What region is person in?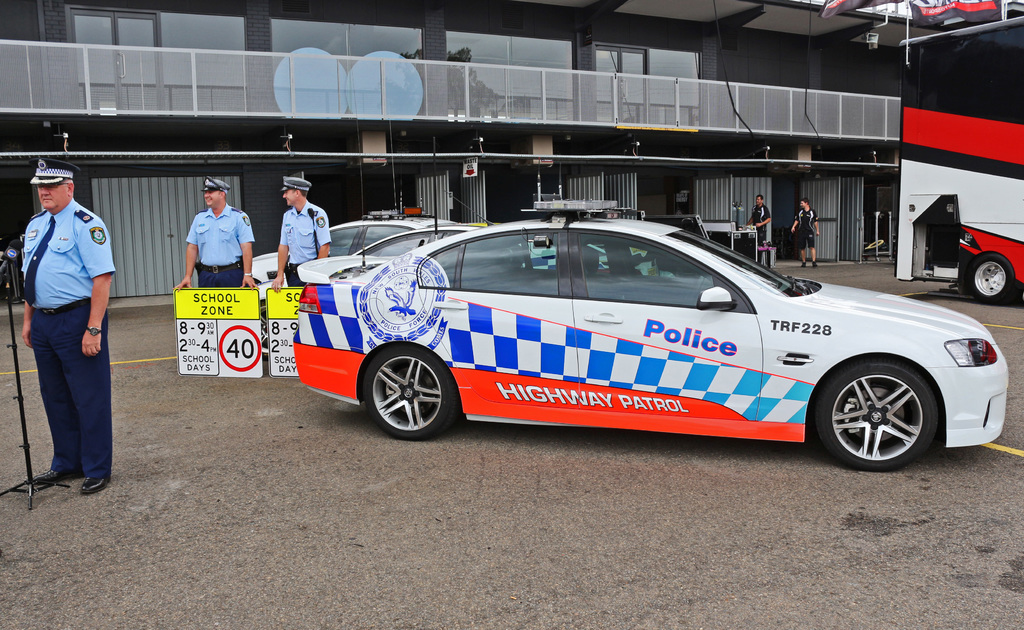
<region>739, 190, 774, 269</region>.
